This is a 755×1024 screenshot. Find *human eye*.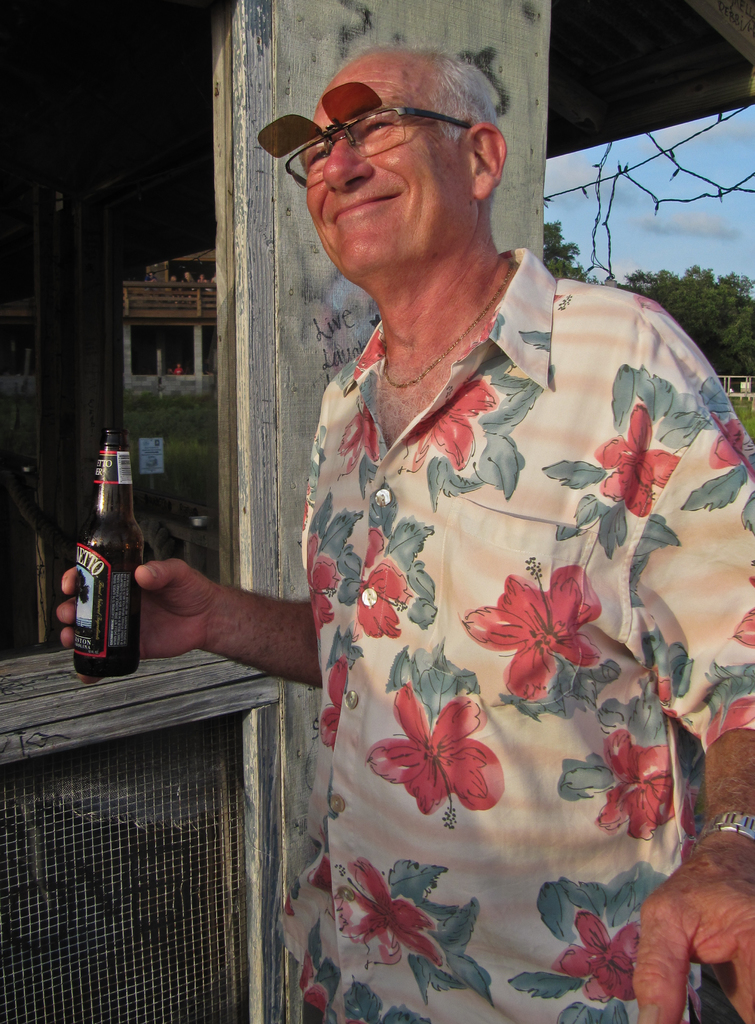
Bounding box: <bbox>363, 118, 398, 138</bbox>.
